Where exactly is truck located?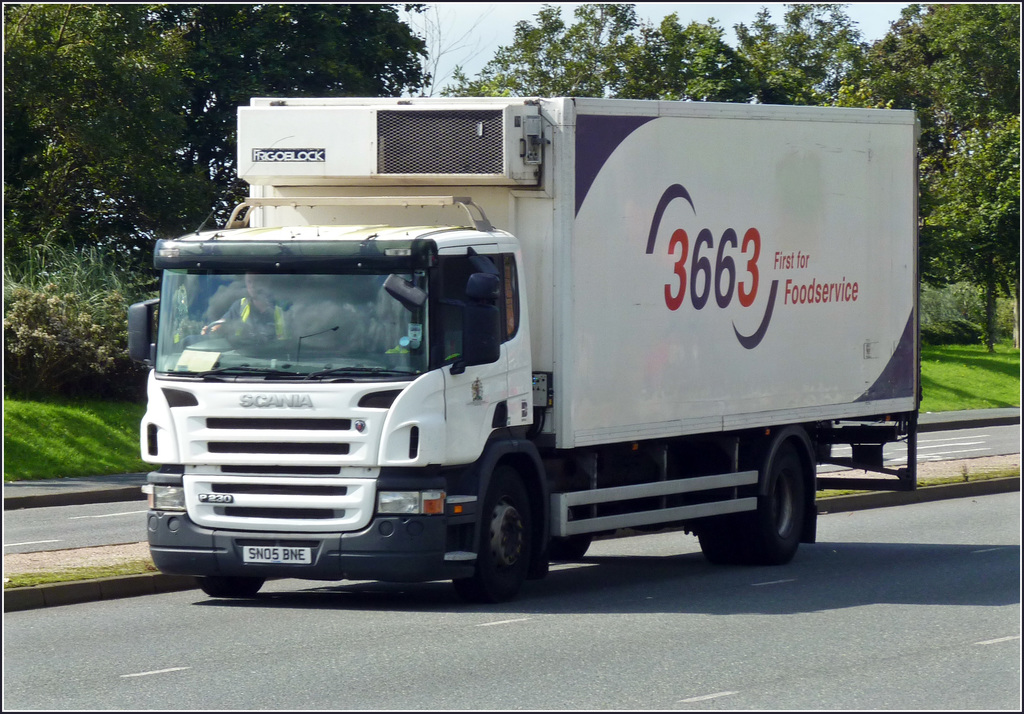
Its bounding box is BBox(124, 90, 935, 603).
